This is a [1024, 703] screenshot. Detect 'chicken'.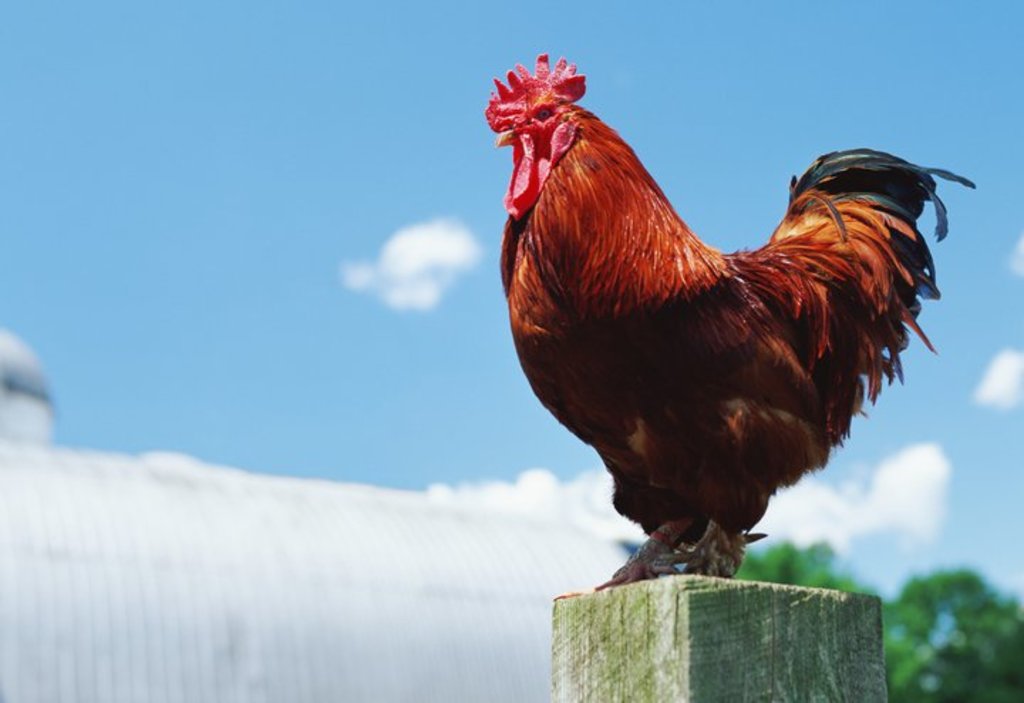
[left=466, top=44, right=971, bottom=582].
